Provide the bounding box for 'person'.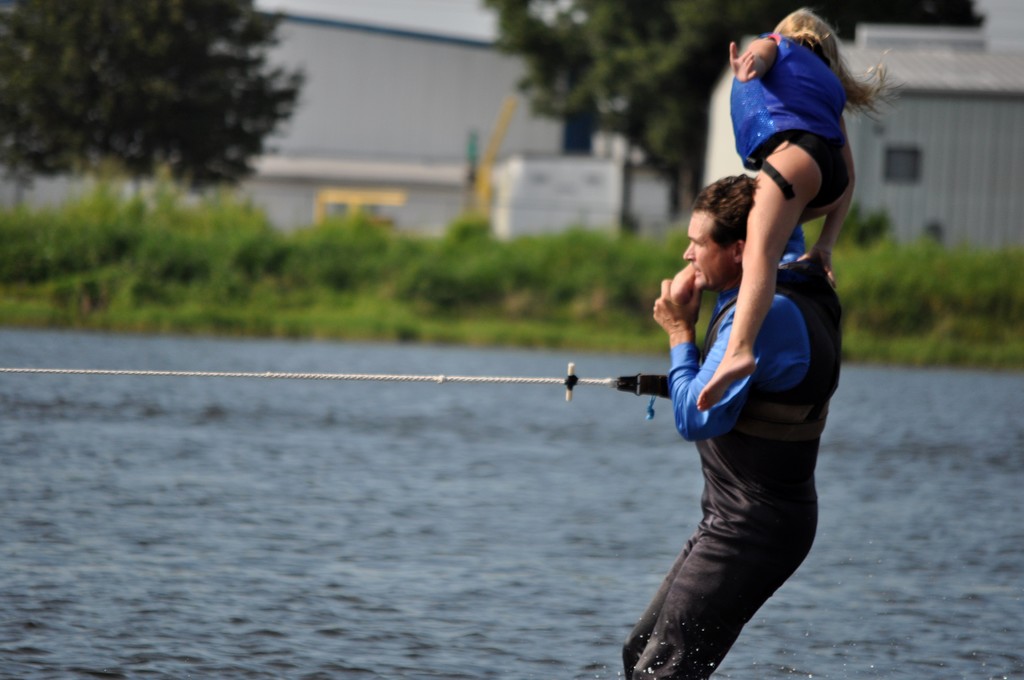
703,10,856,423.
